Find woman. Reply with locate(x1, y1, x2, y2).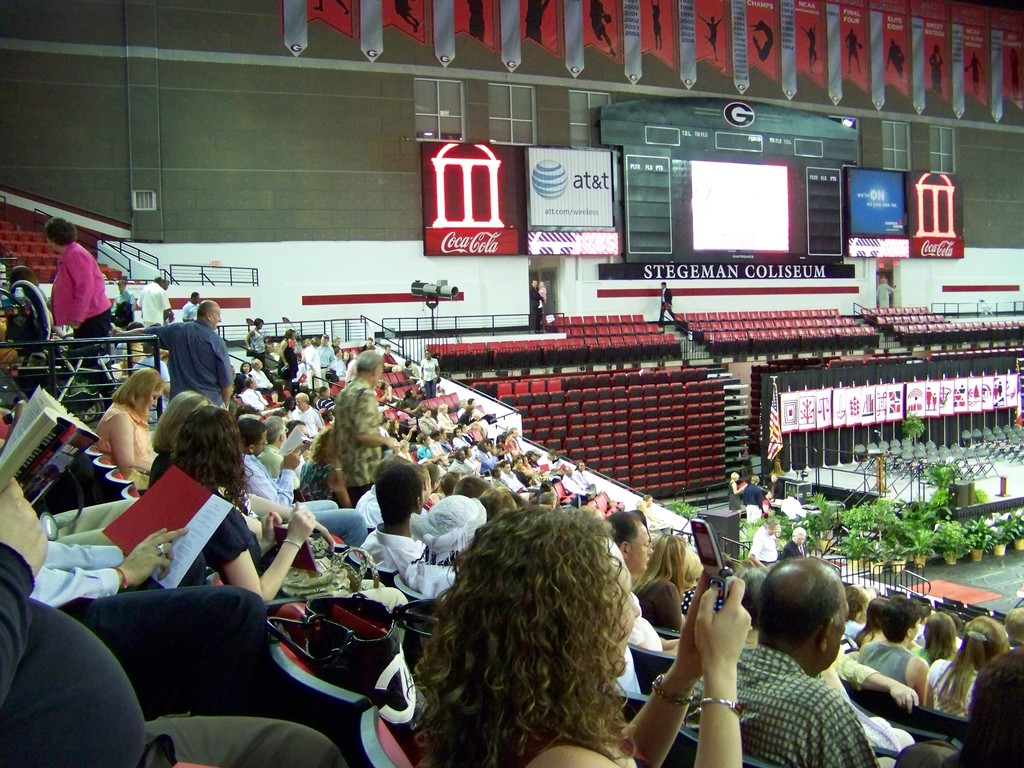
locate(906, 612, 962, 665).
